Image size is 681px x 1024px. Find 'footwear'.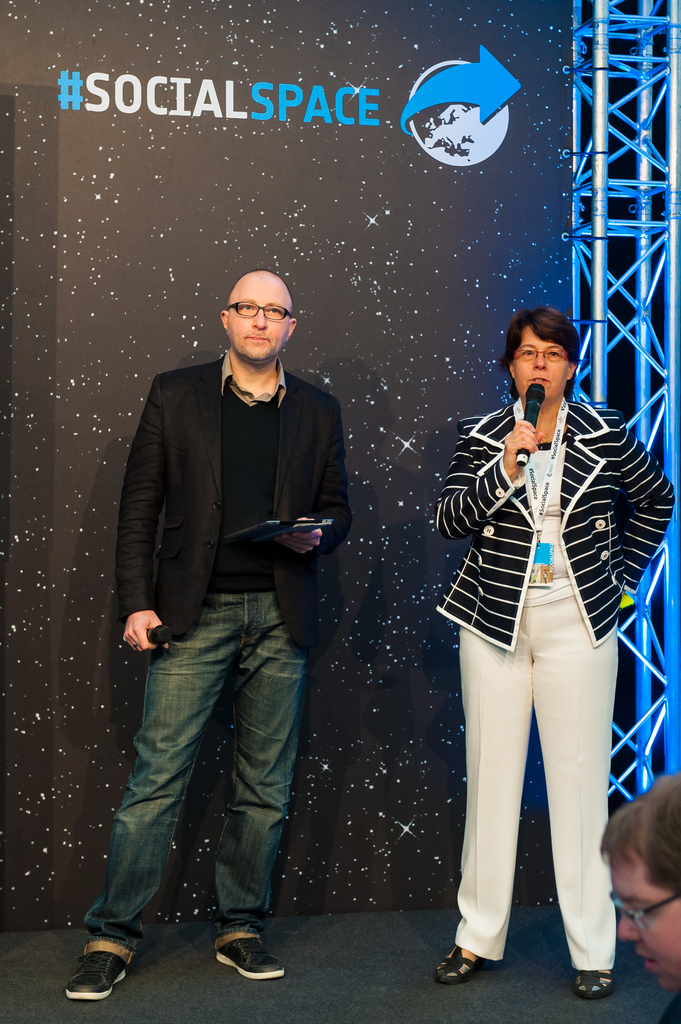
left=577, top=970, right=617, bottom=998.
